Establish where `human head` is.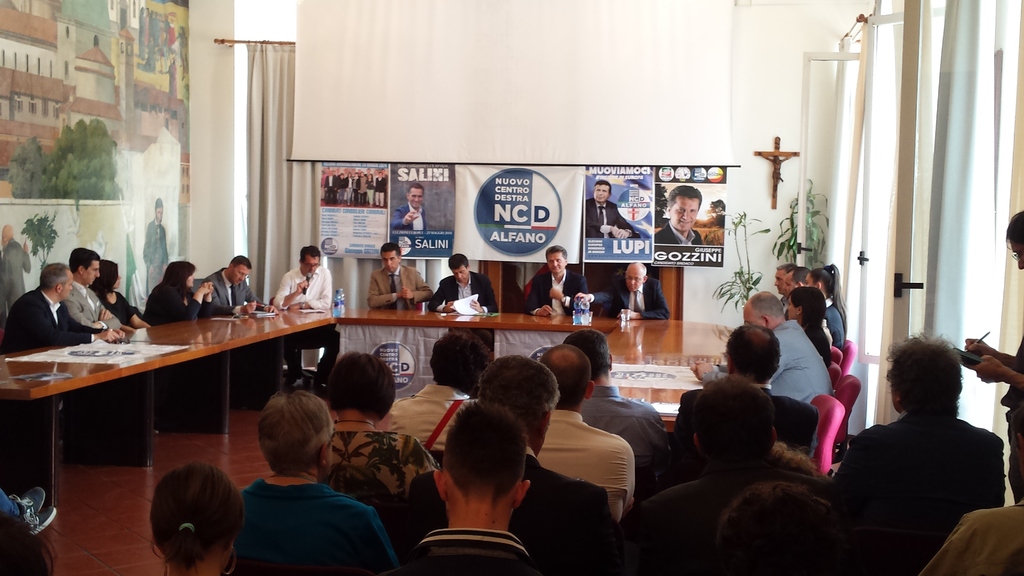
Established at locate(783, 287, 826, 330).
